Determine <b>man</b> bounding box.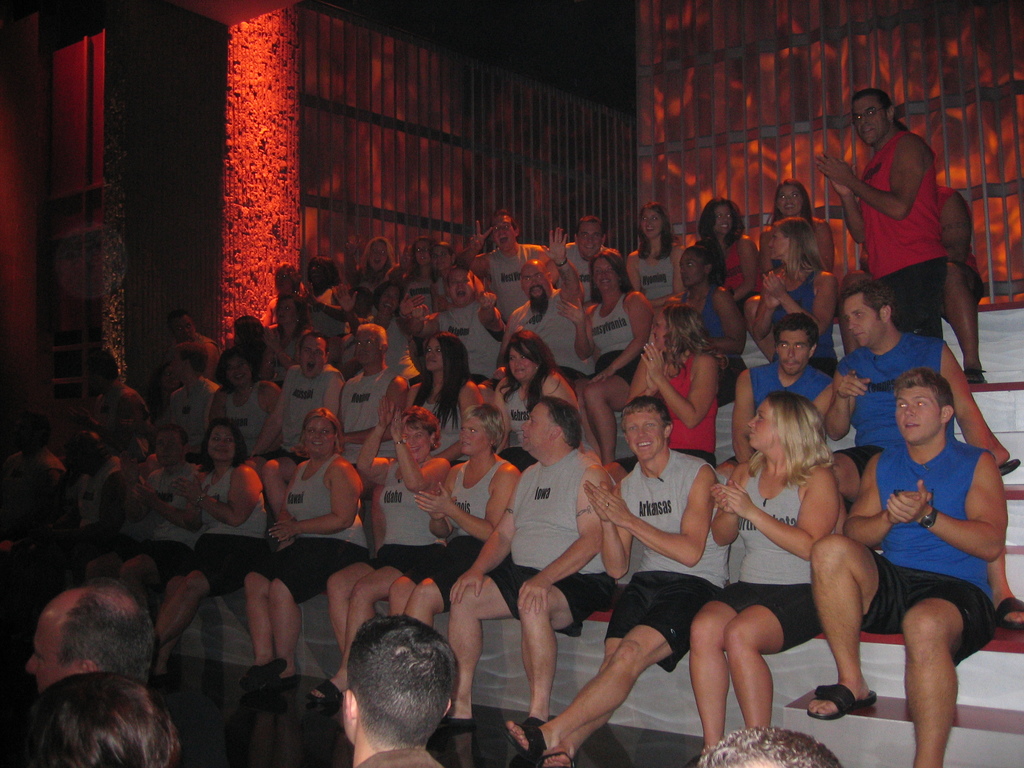
Determined: <bbox>710, 305, 840, 497</bbox>.
